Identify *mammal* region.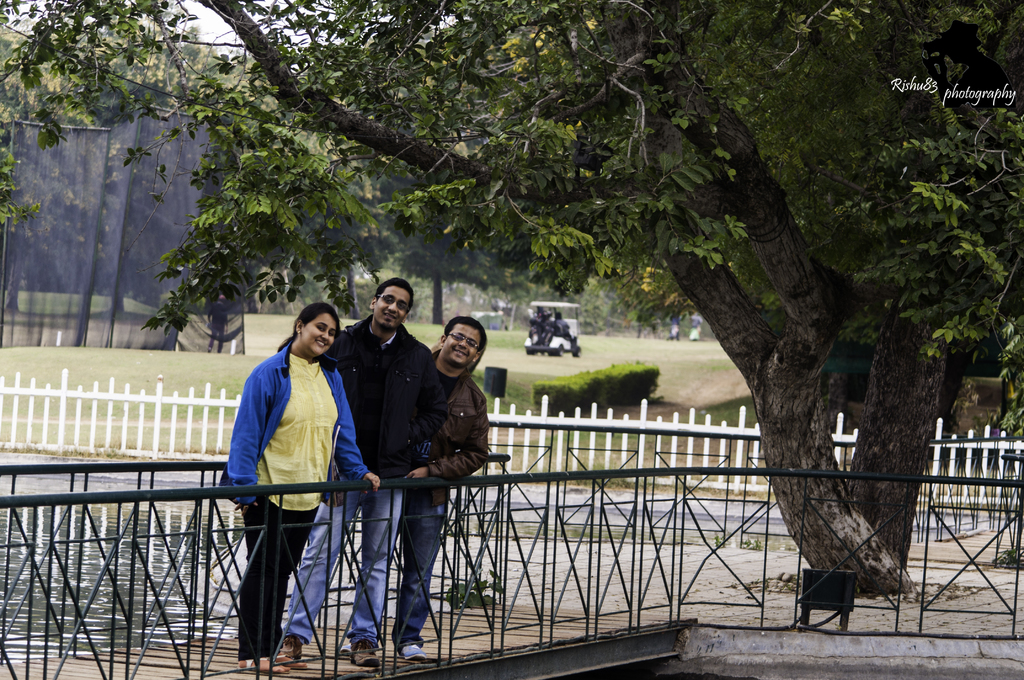
Region: bbox=[668, 309, 680, 341].
